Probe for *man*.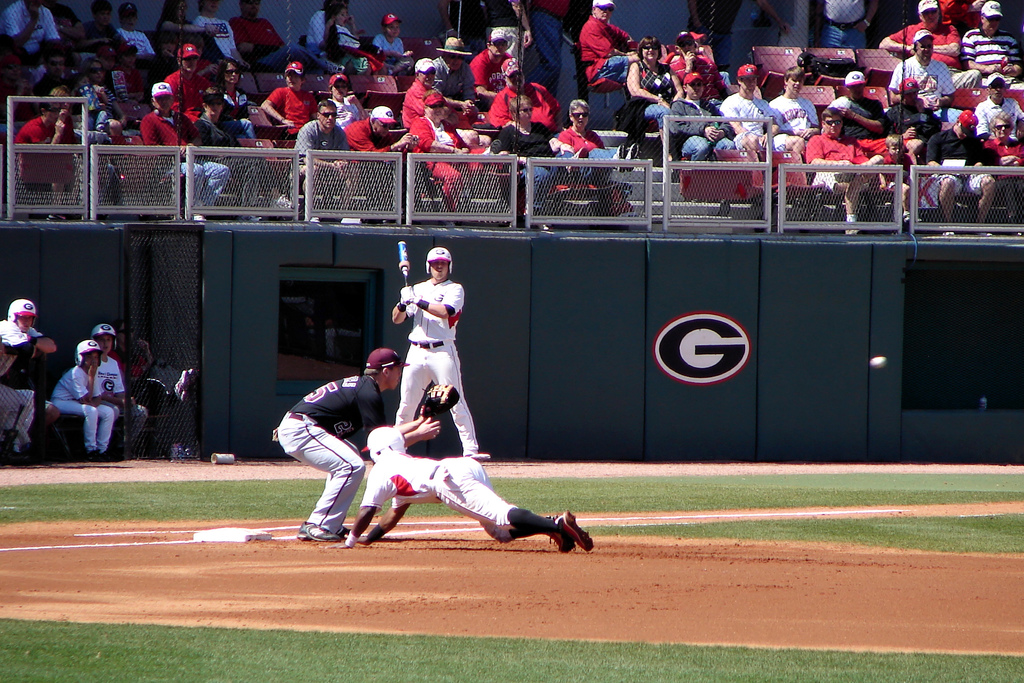
Probe result: crop(342, 105, 422, 158).
